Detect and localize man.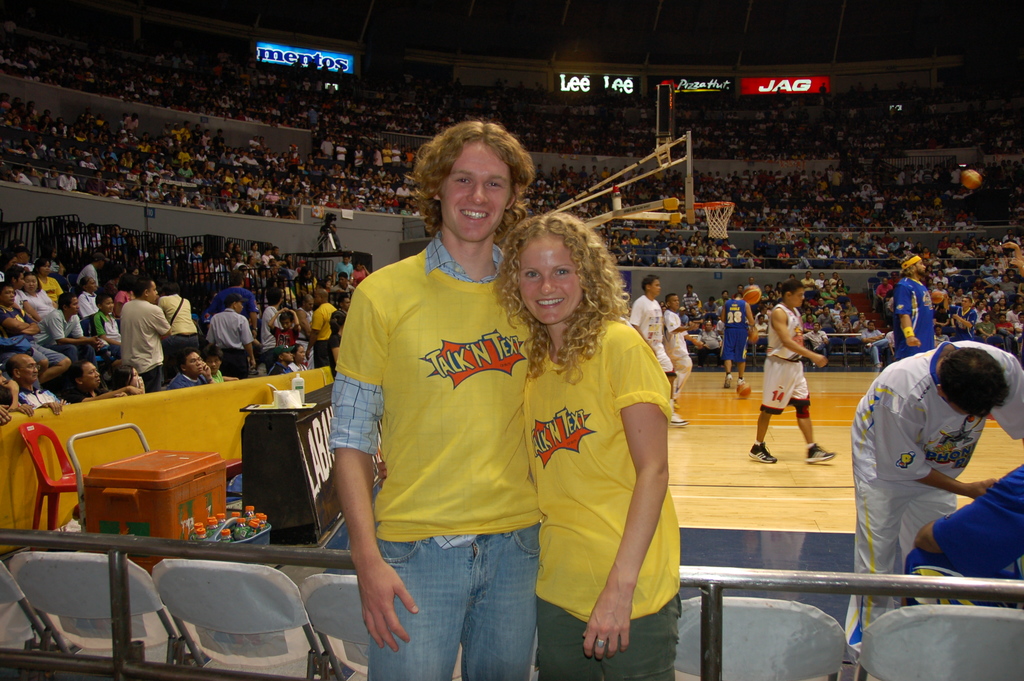
Localized at left=716, top=286, right=751, bottom=391.
